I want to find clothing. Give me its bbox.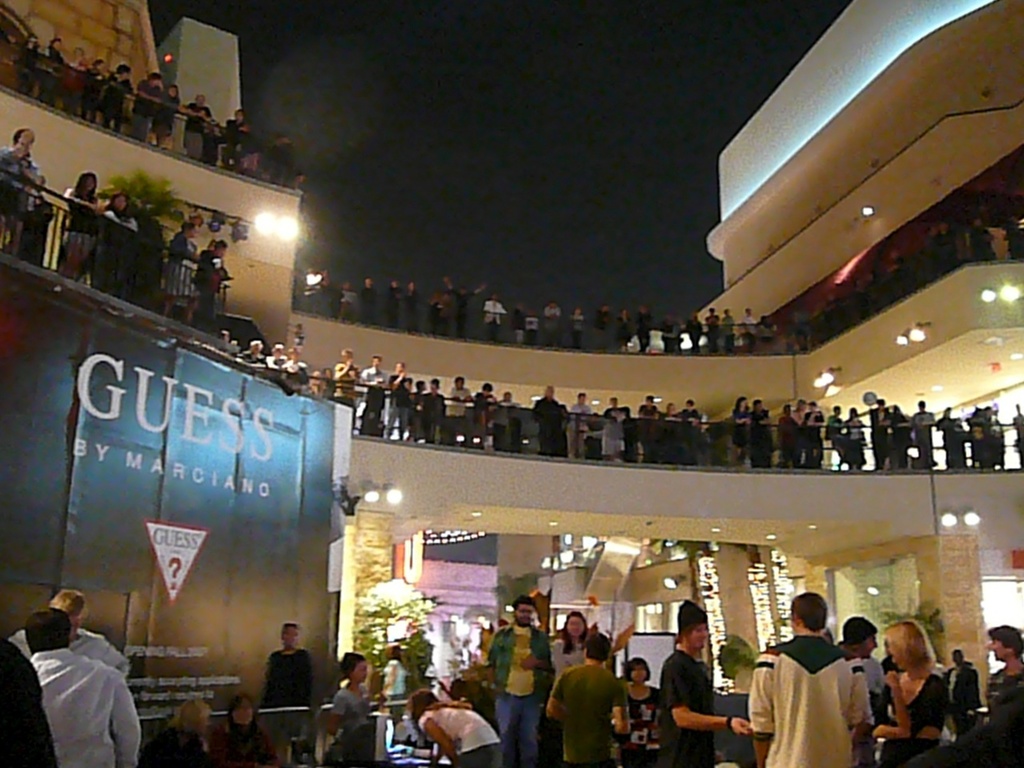
box(742, 634, 878, 767).
